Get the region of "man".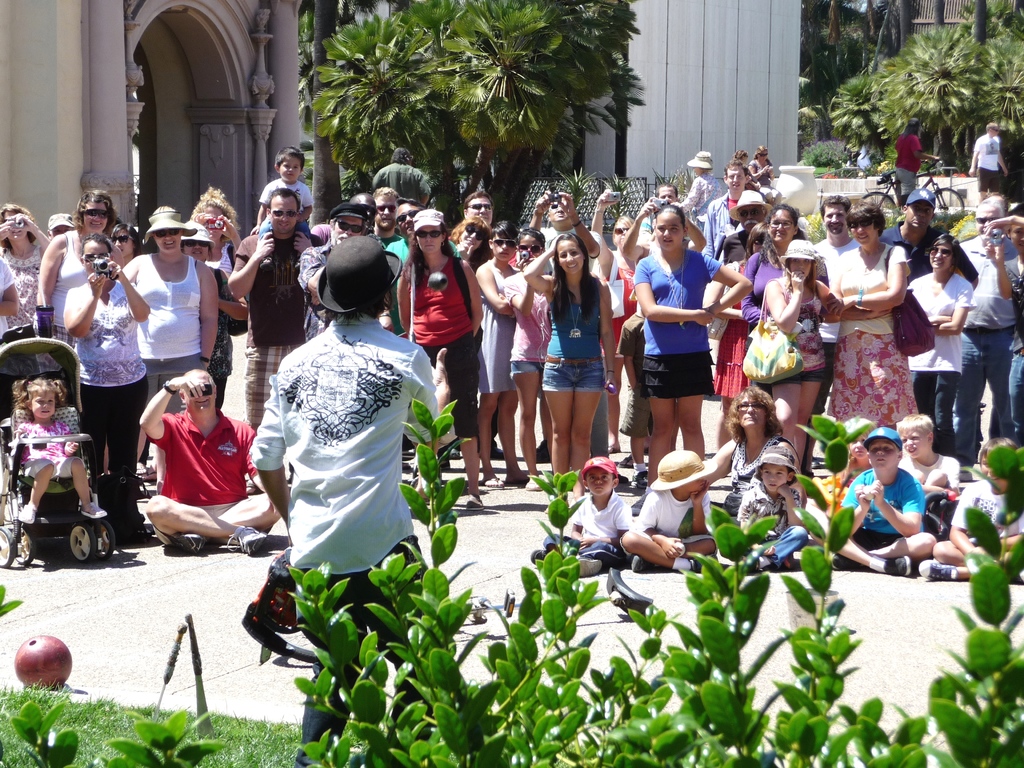
708, 186, 774, 310.
